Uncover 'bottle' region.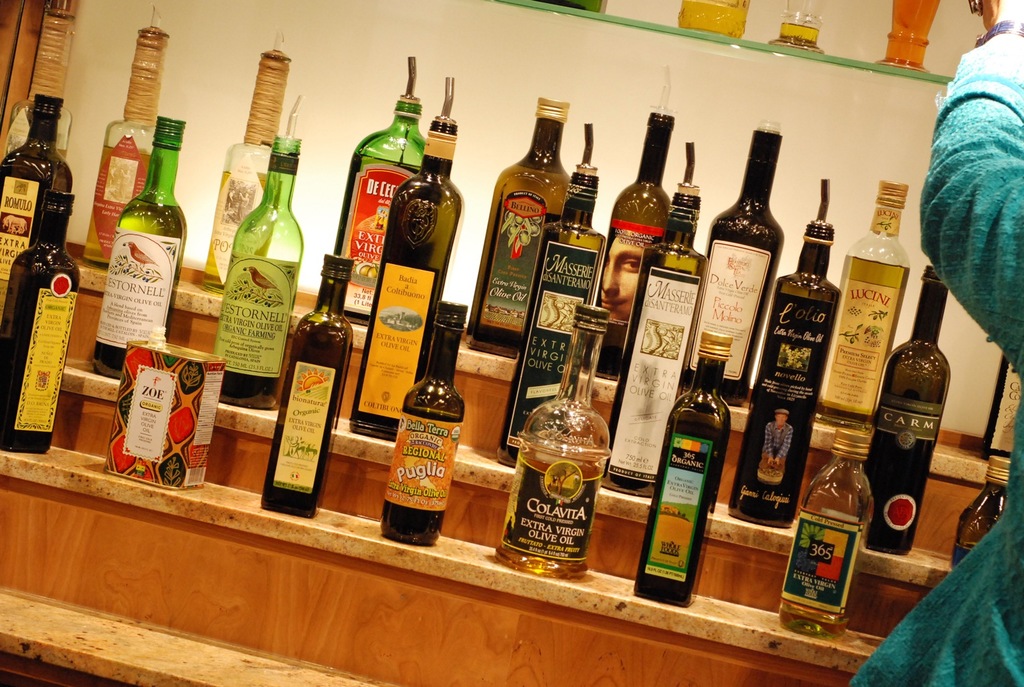
Uncovered: pyautogui.locateOnScreen(817, 179, 918, 430).
